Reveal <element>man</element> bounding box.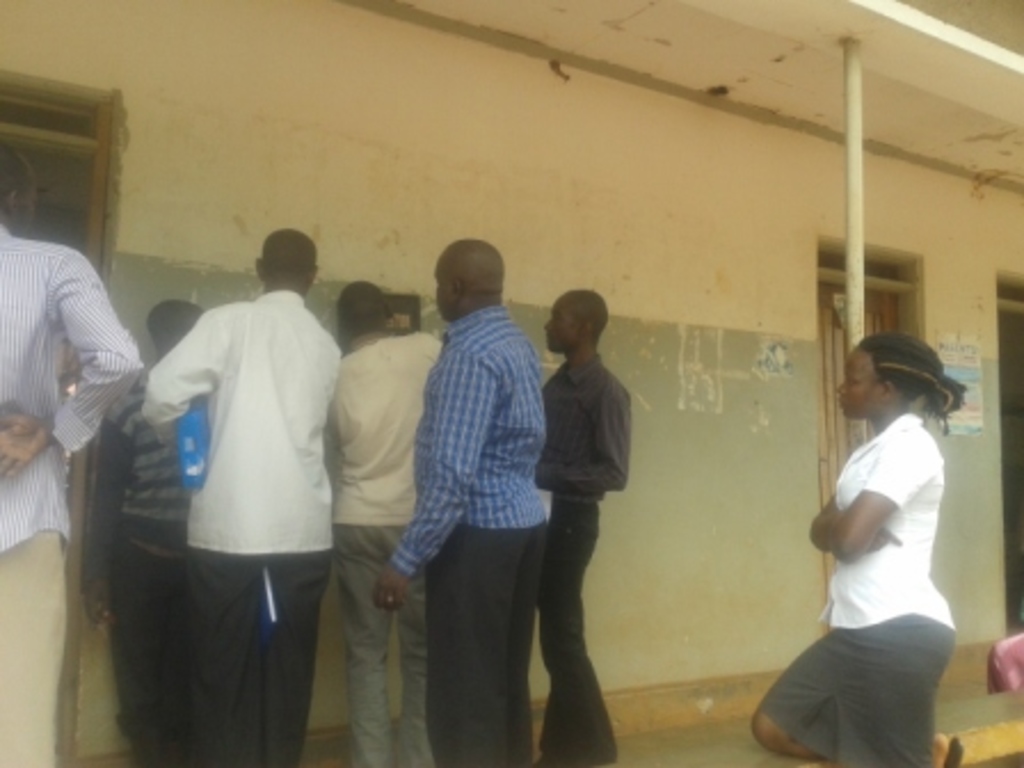
Revealed: [x1=105, y1=293, x2=213, y2=761].
